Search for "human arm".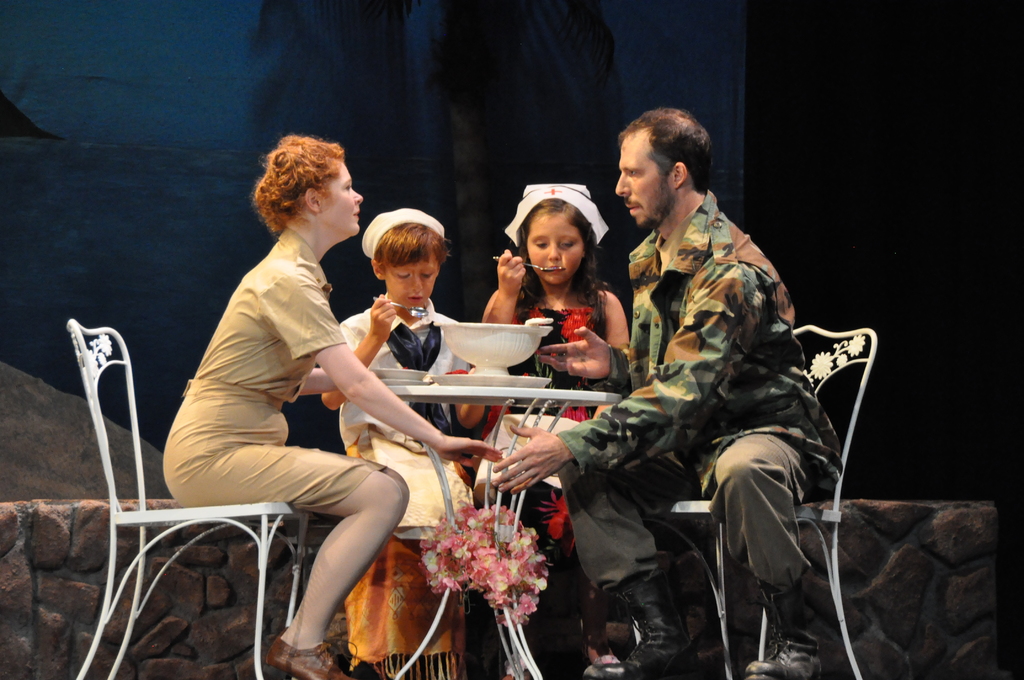
Found at x1=606 y1=286 x2=635 y2=350.
